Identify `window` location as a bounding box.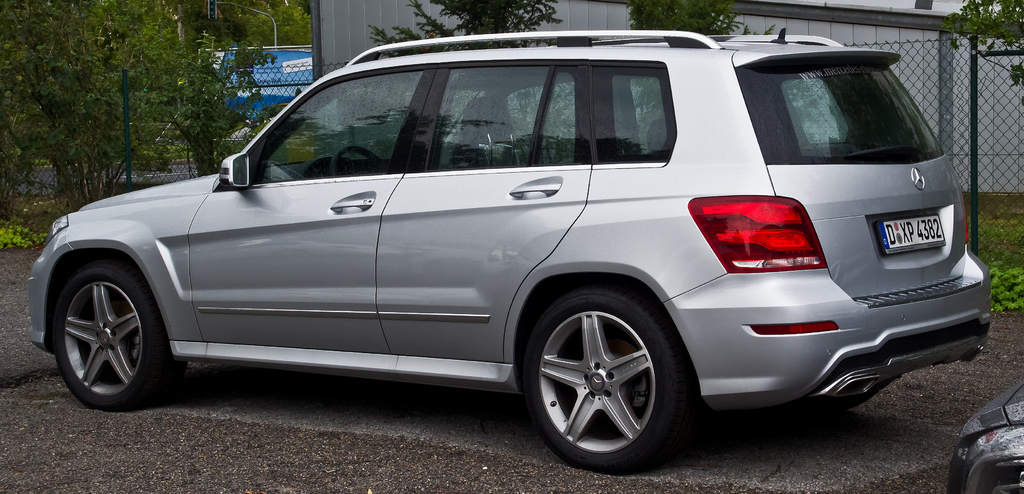
255, 72, 422, 179.
